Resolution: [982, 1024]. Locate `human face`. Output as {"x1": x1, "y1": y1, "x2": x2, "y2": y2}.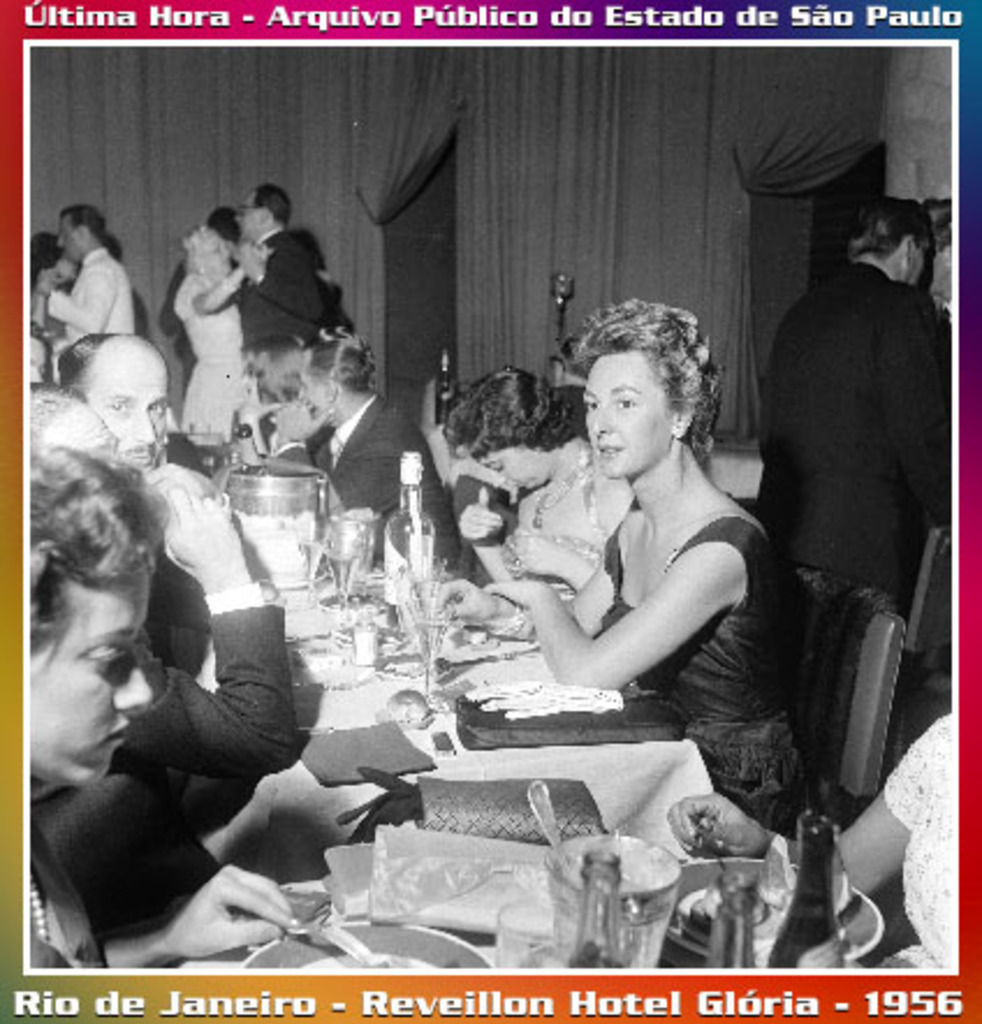
{"x1": 299, "y1": 359, "x2": 320, "y2": 403}.
